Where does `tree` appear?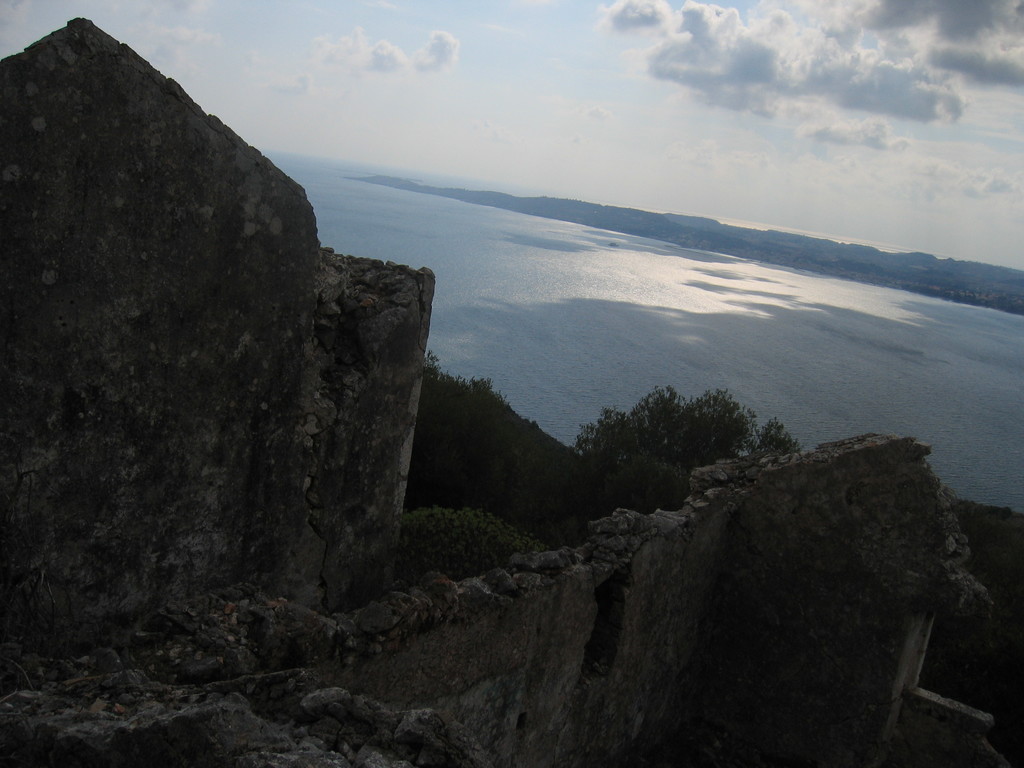
Appears at (x1=399, y1=337, x2=608, y2=517).
